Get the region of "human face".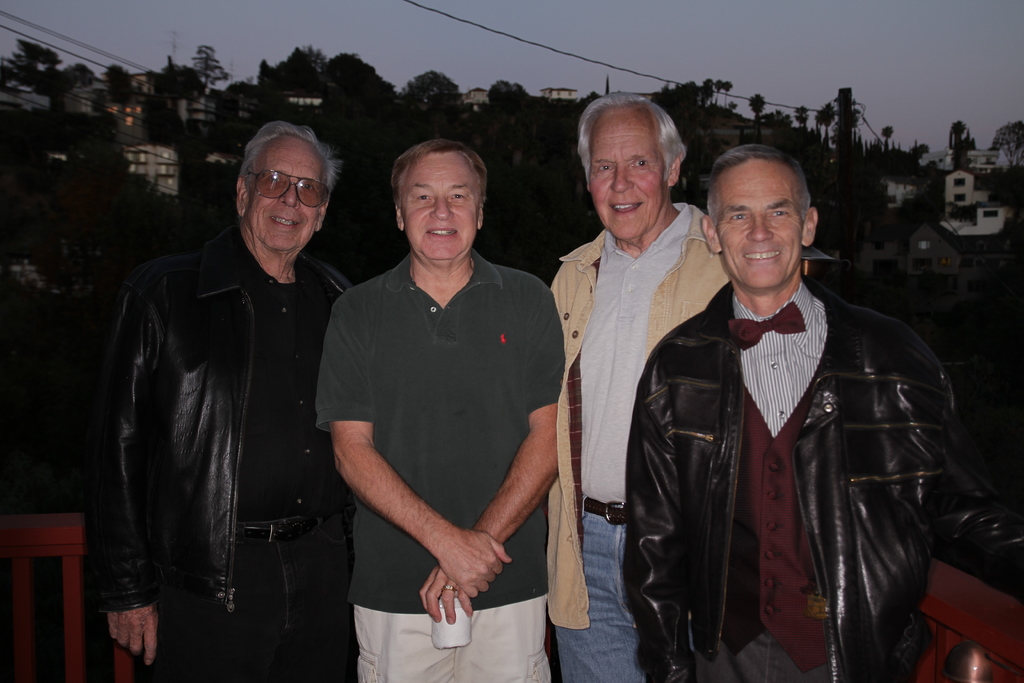
bbox=[400, 152, 477, 261].
